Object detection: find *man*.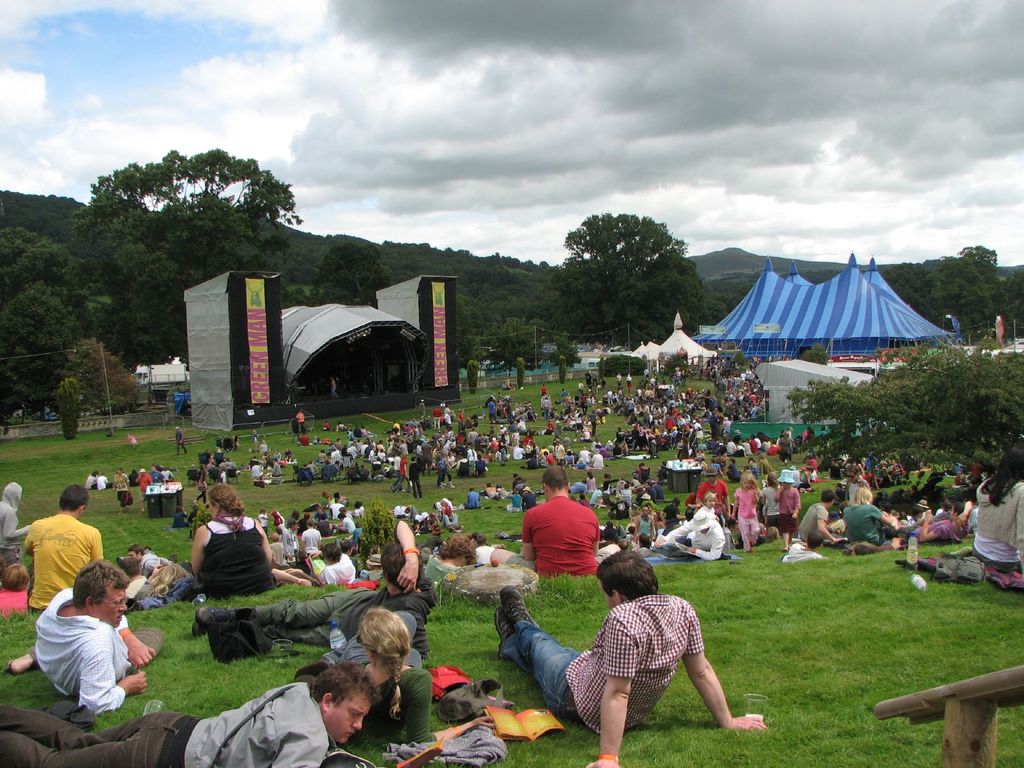
[129, 543, 163, 573].
